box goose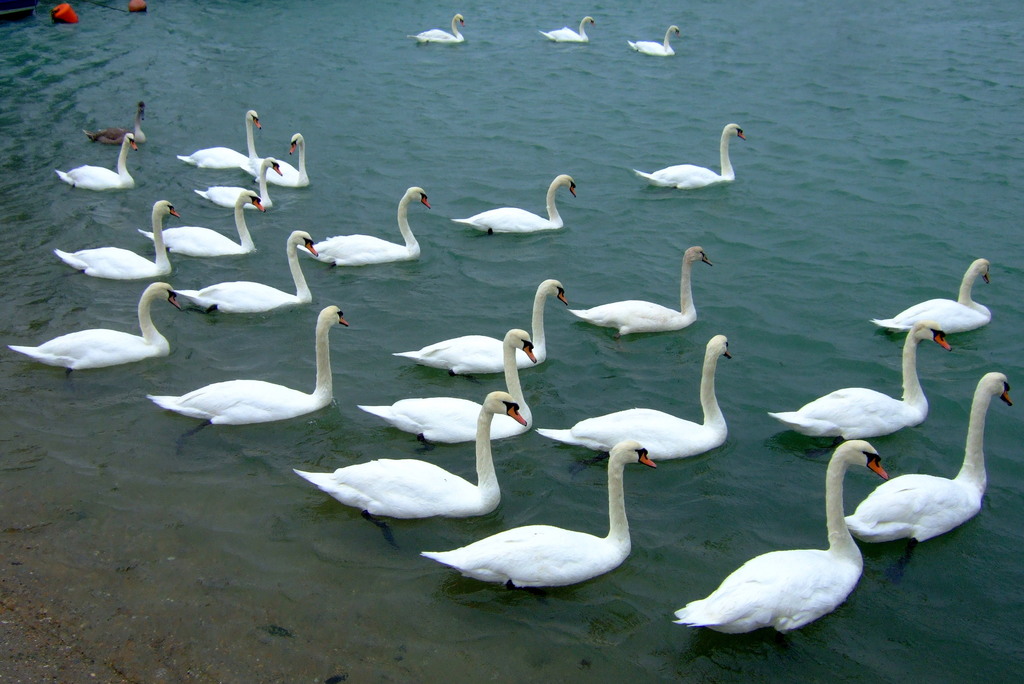
<bbox>136, 185, 262, 255</bbox>
